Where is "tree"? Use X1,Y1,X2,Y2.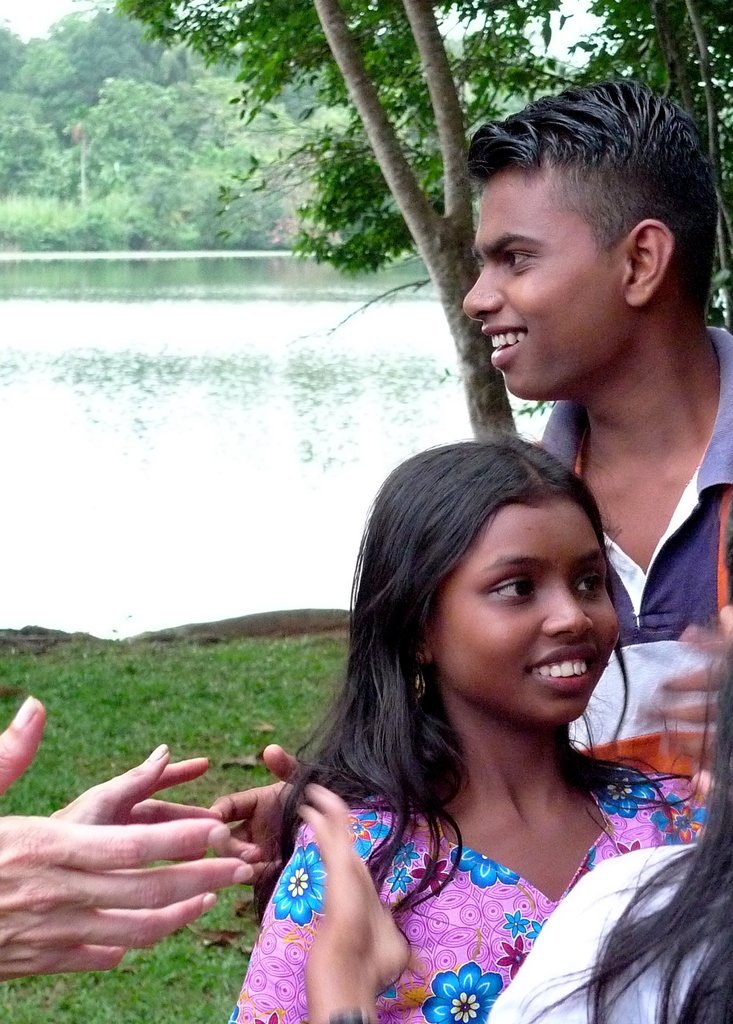
103,0,732,445.
